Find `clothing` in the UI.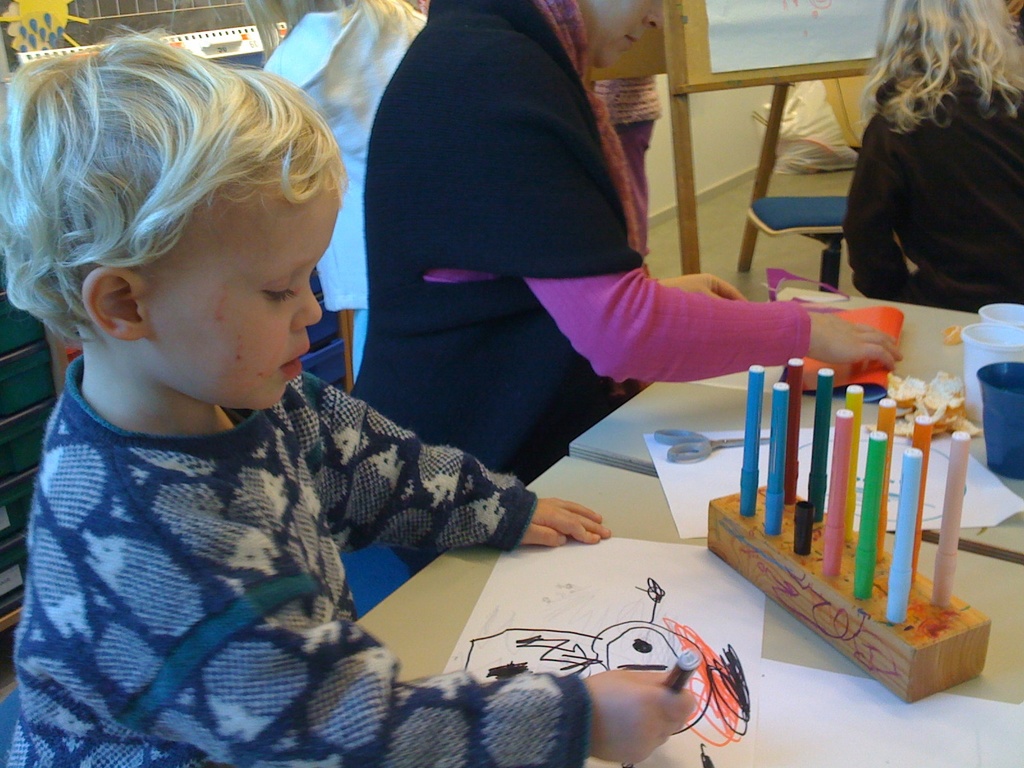
UI element at 367, 0, 812, 584.
